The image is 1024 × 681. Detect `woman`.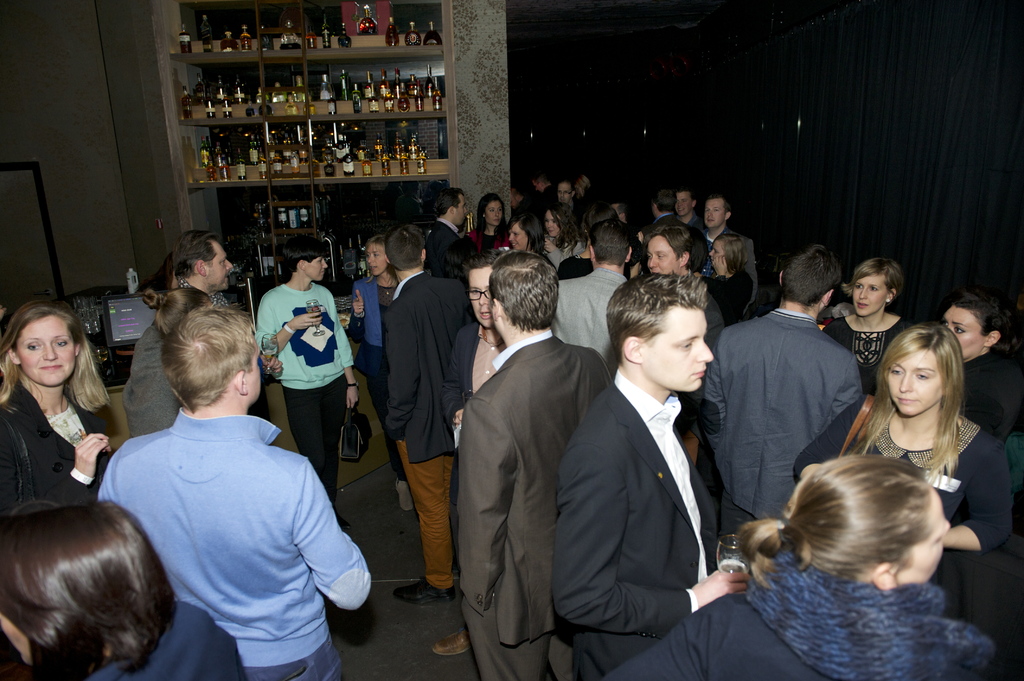
Detection: x1=826, y1=260, x2=915, y2=387.
